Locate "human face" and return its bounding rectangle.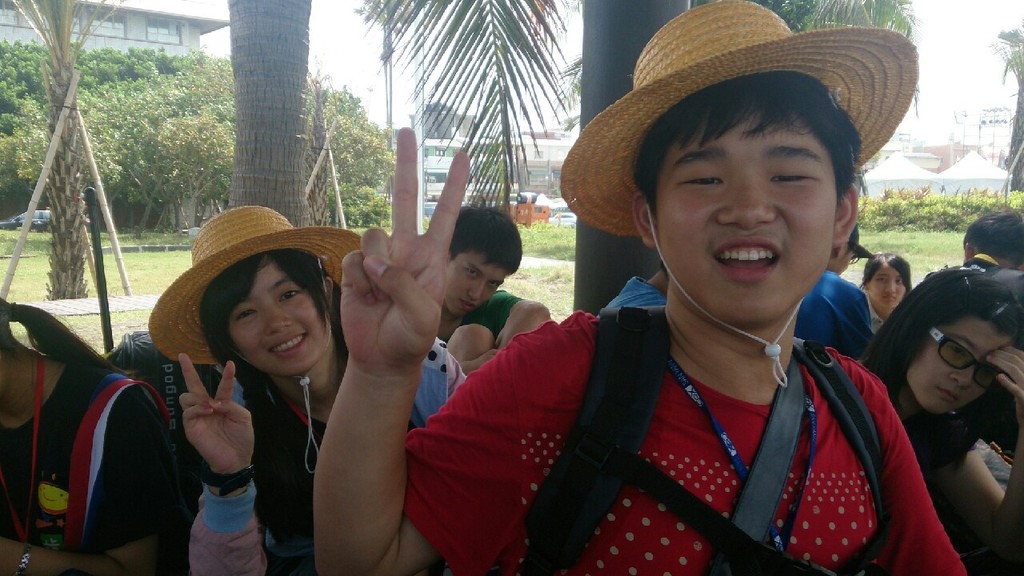
222/246/328/377.
